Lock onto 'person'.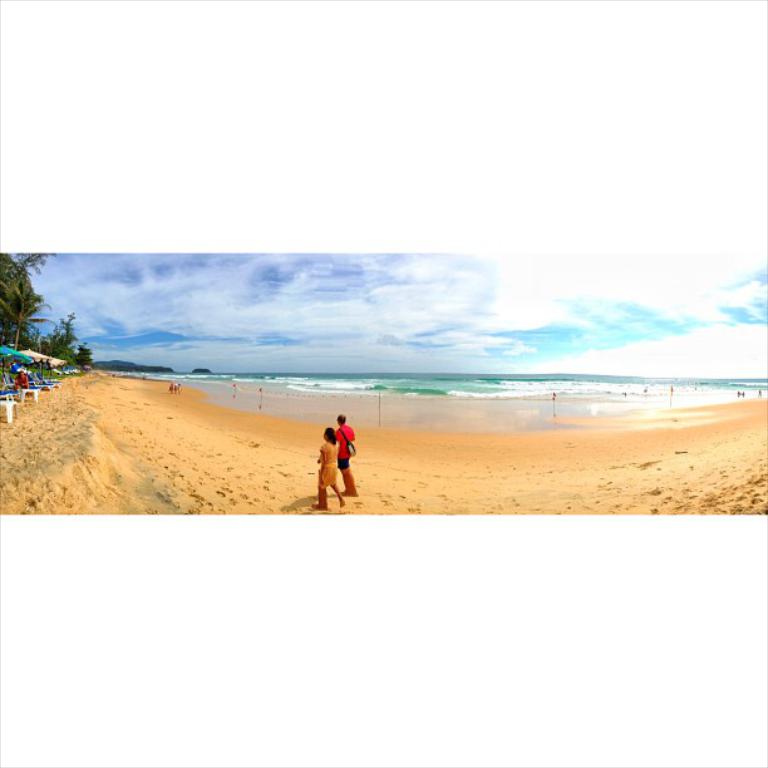
Locked: select_region(338, 414, 363, 498).
